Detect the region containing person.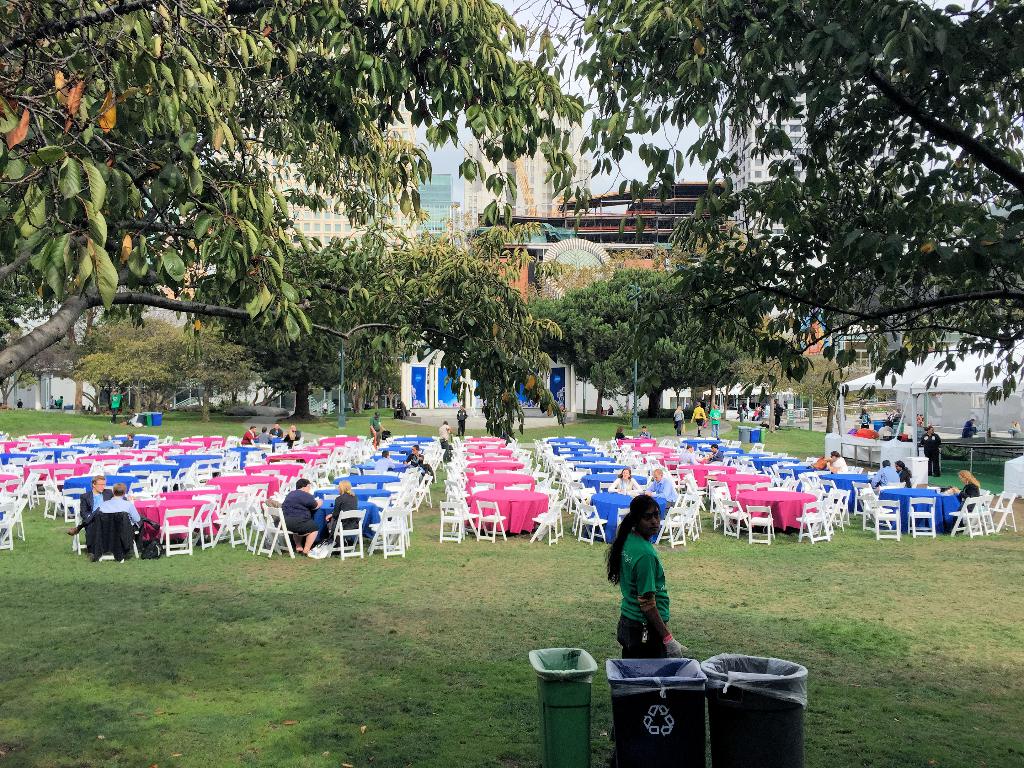
{"left": 611, "top": 493, "right": 675, "bottom": 663}.
